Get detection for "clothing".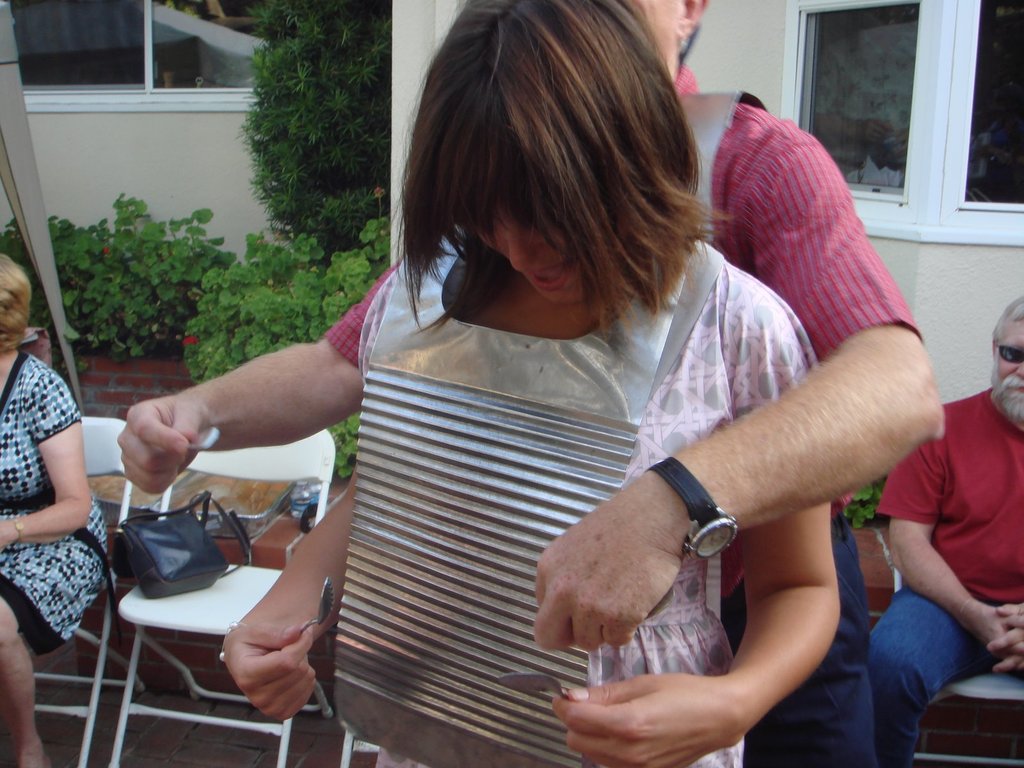
Detection: 865, 385, 1023, 767.
